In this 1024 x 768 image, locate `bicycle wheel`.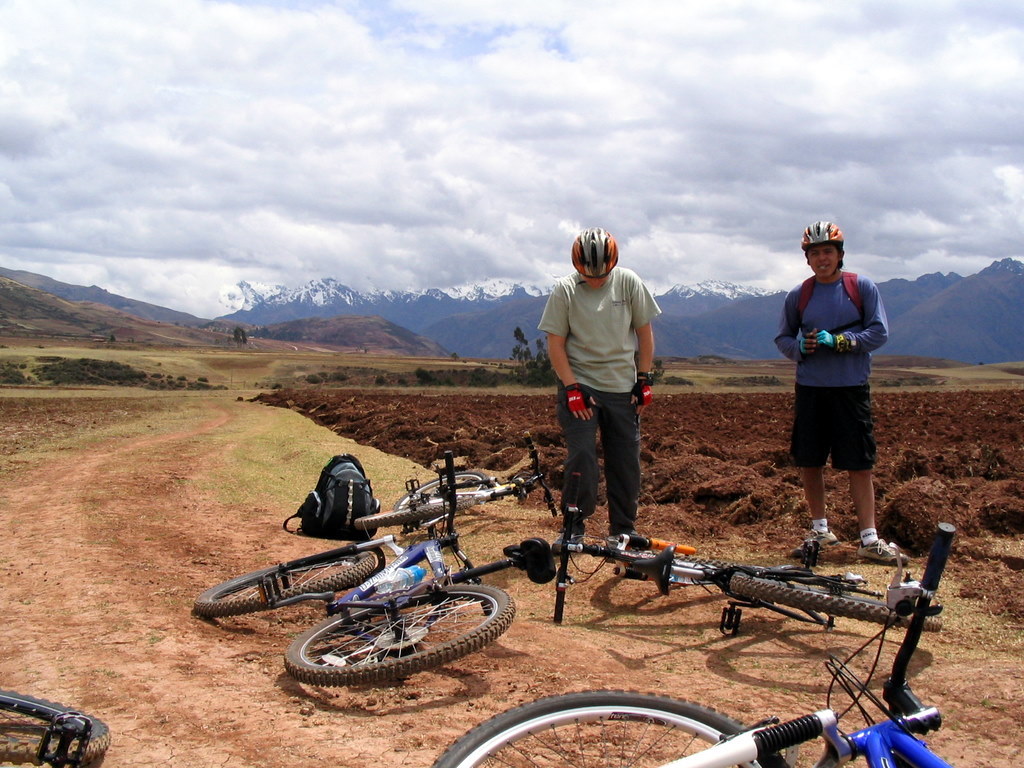
Bounding box: (x1=445, y1=692, x2=807, y2=767).
